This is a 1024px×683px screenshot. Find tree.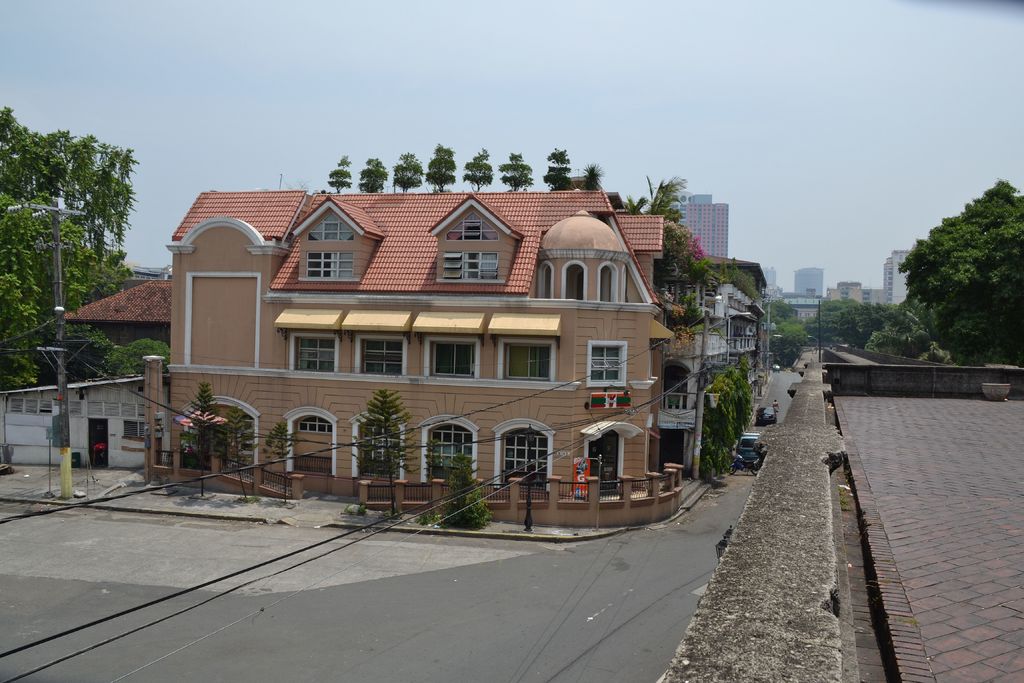
Bounding box: rect(500, 152, 534, 197).
